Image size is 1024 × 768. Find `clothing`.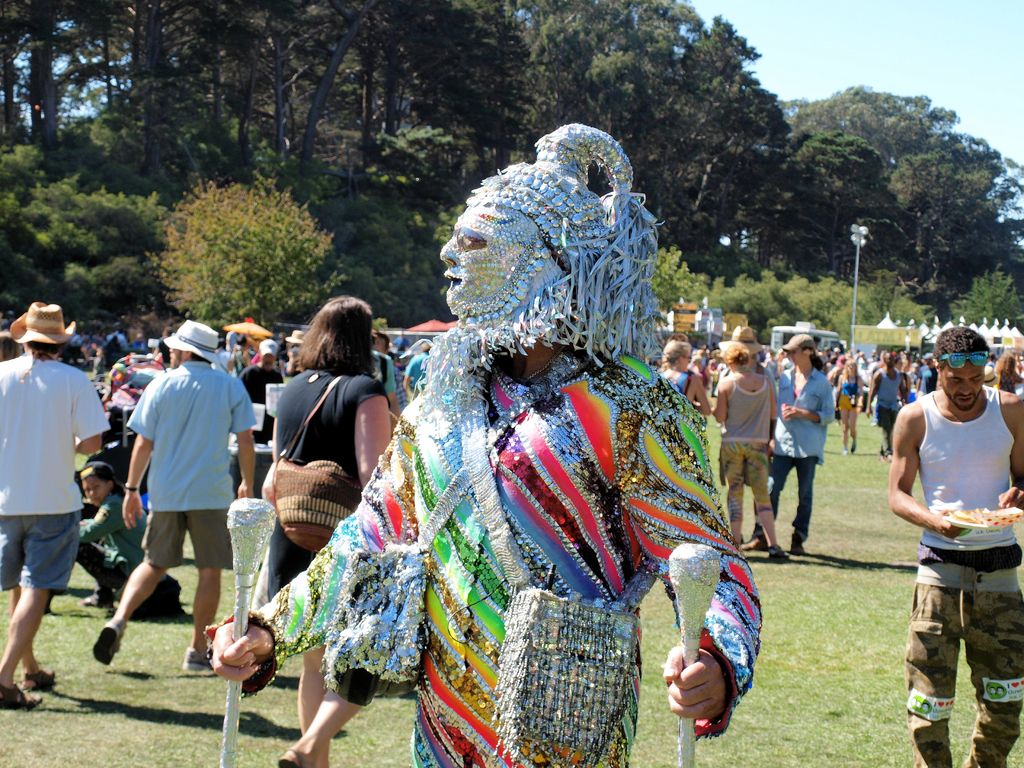
775:366:835:535.
